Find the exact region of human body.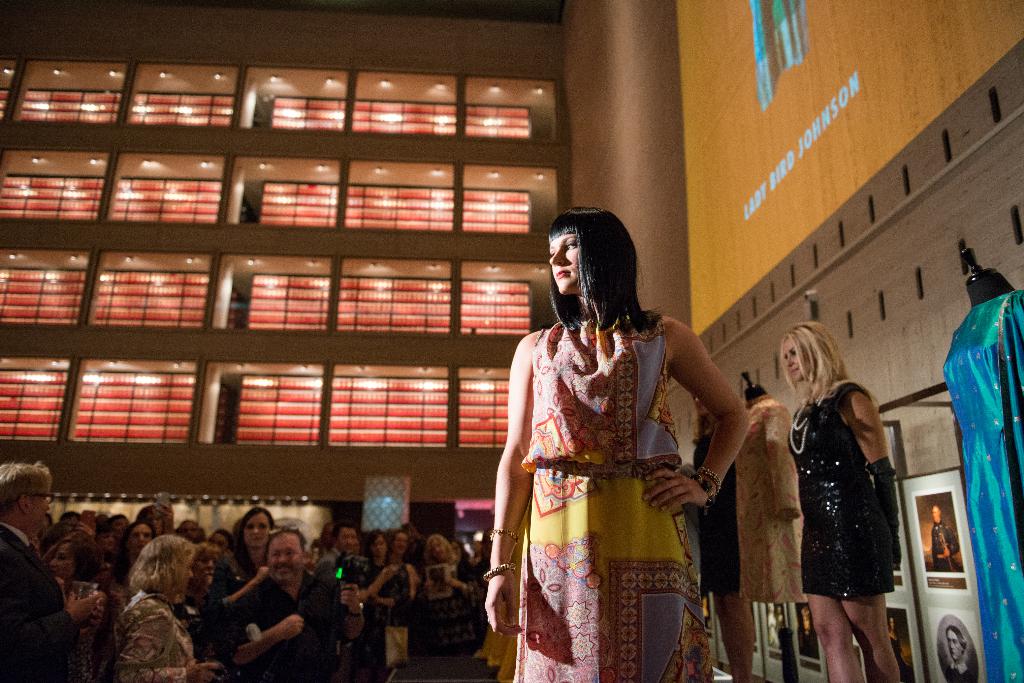
Exact region: 487:205:747:682.
